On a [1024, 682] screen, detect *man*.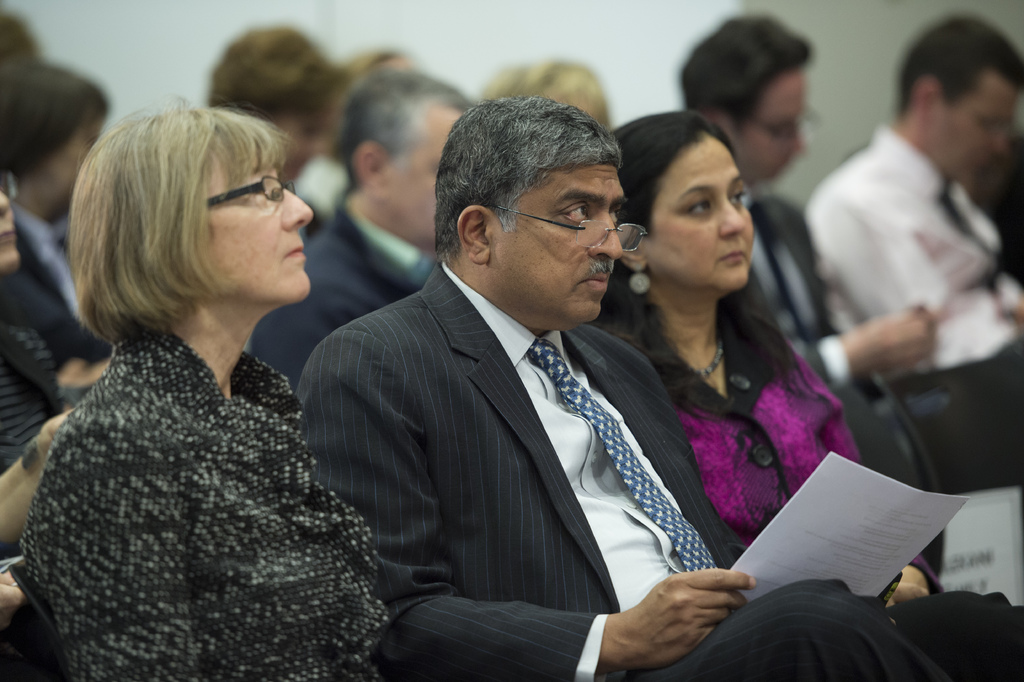
locate(292, 91, 1023, 681).
